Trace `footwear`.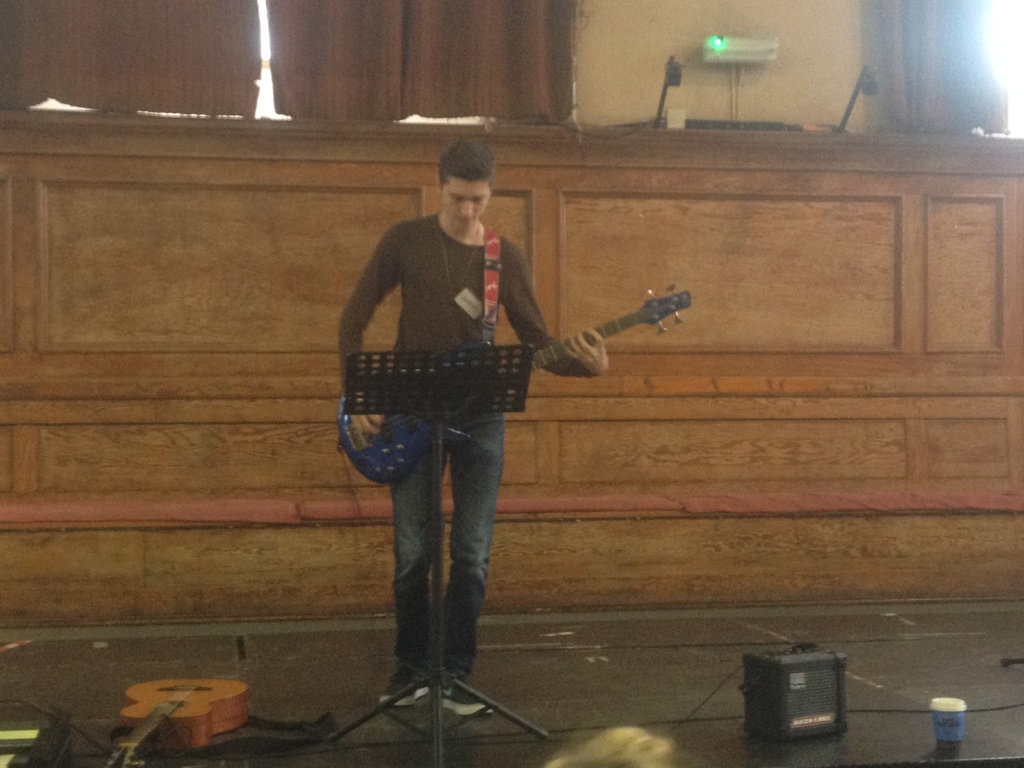
Traced to pyautogui.locateOnScreen(433, 681, 501, 718).
